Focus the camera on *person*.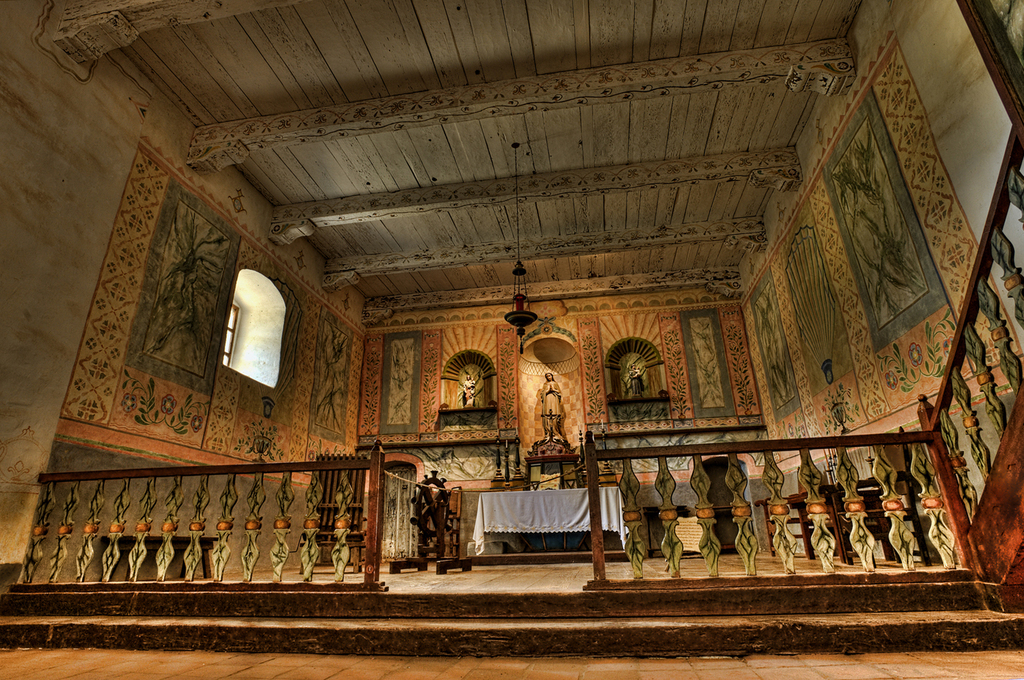
Focus region: <box>534,366,563,439</box>.
